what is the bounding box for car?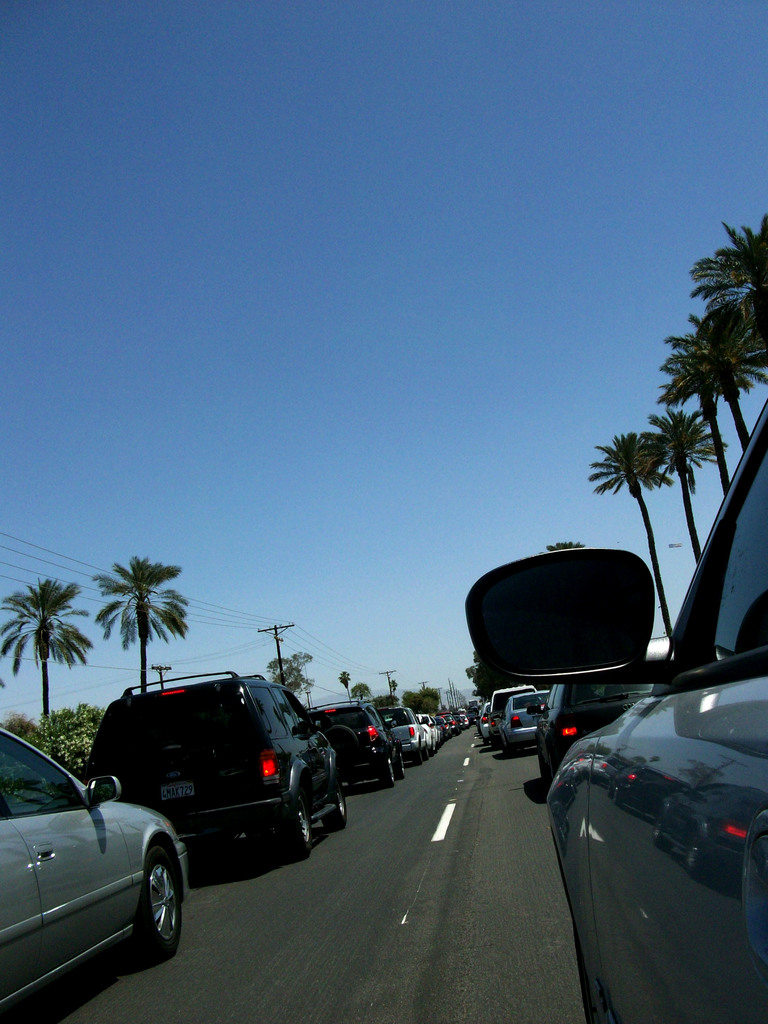
x1=86, y1=659, x2=356, y2=860.
